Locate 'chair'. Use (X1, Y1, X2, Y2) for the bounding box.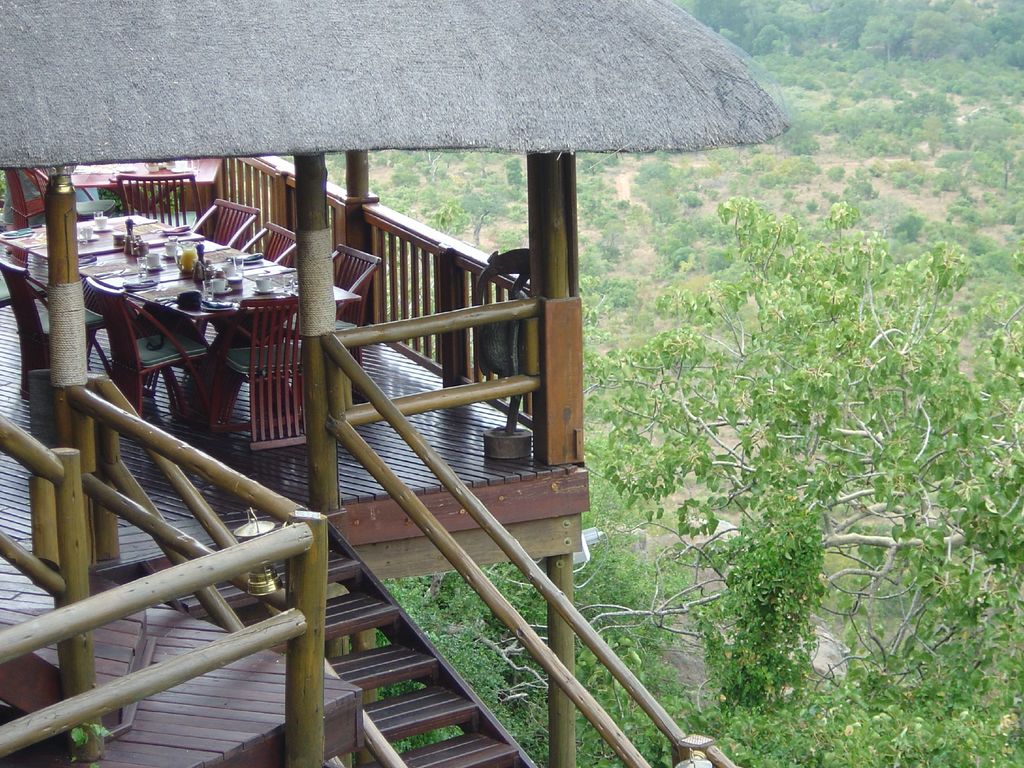
(225, 299, 309, 447).
